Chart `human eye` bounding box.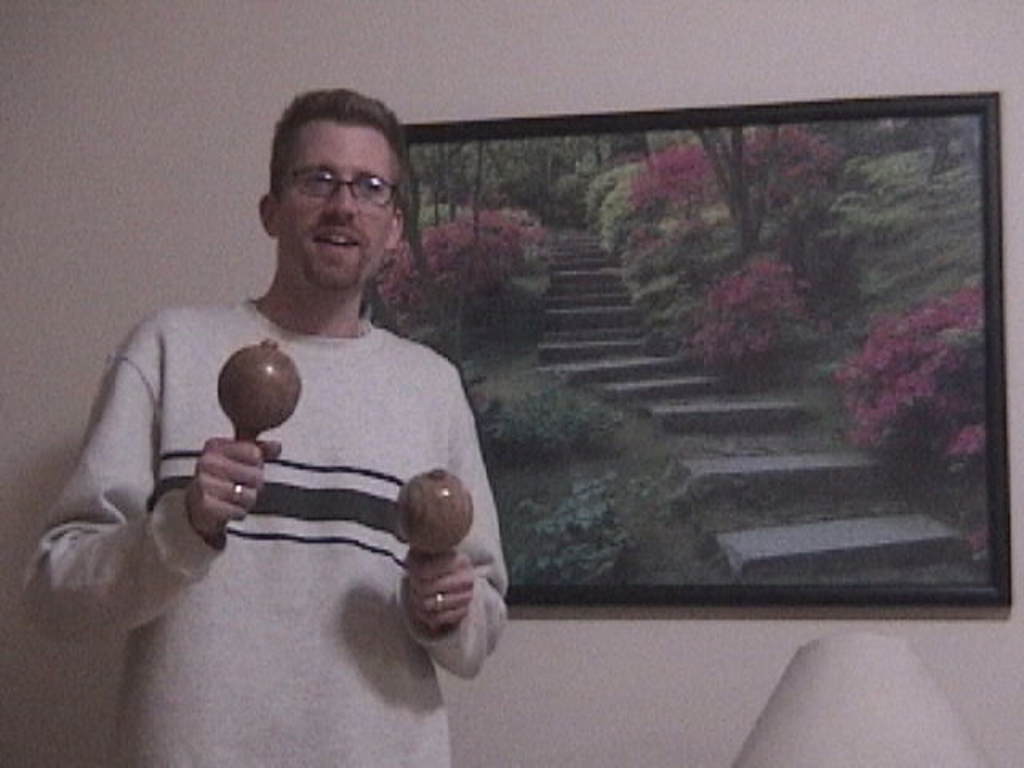
Charted: l=304, t=166, r=333, b=190.
